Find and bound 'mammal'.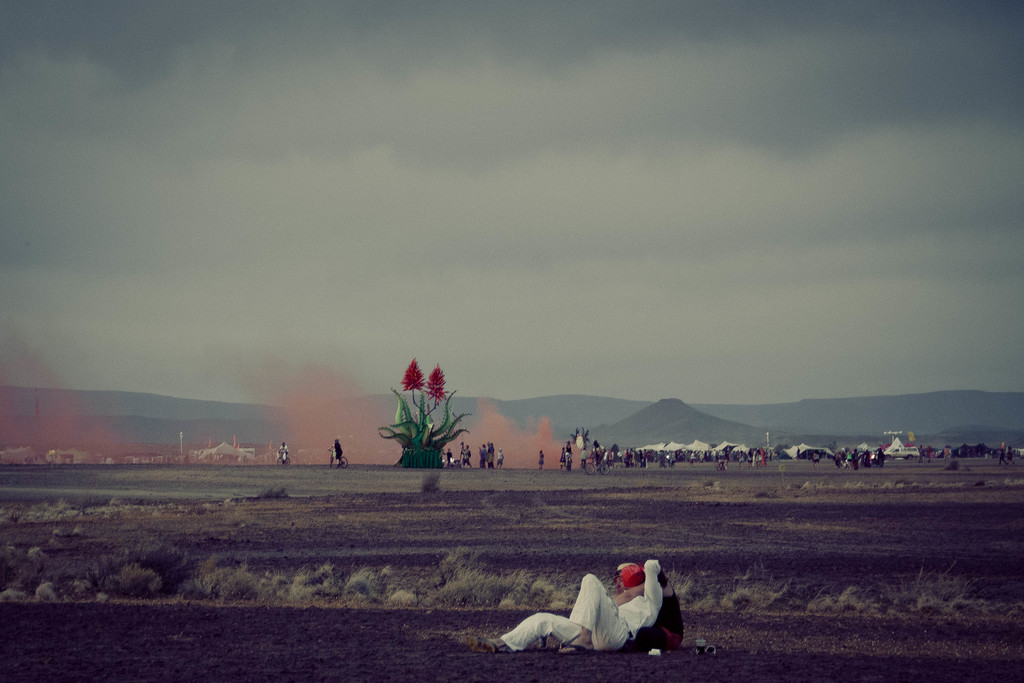
Bound: <box>497,446,502,467</box>.
